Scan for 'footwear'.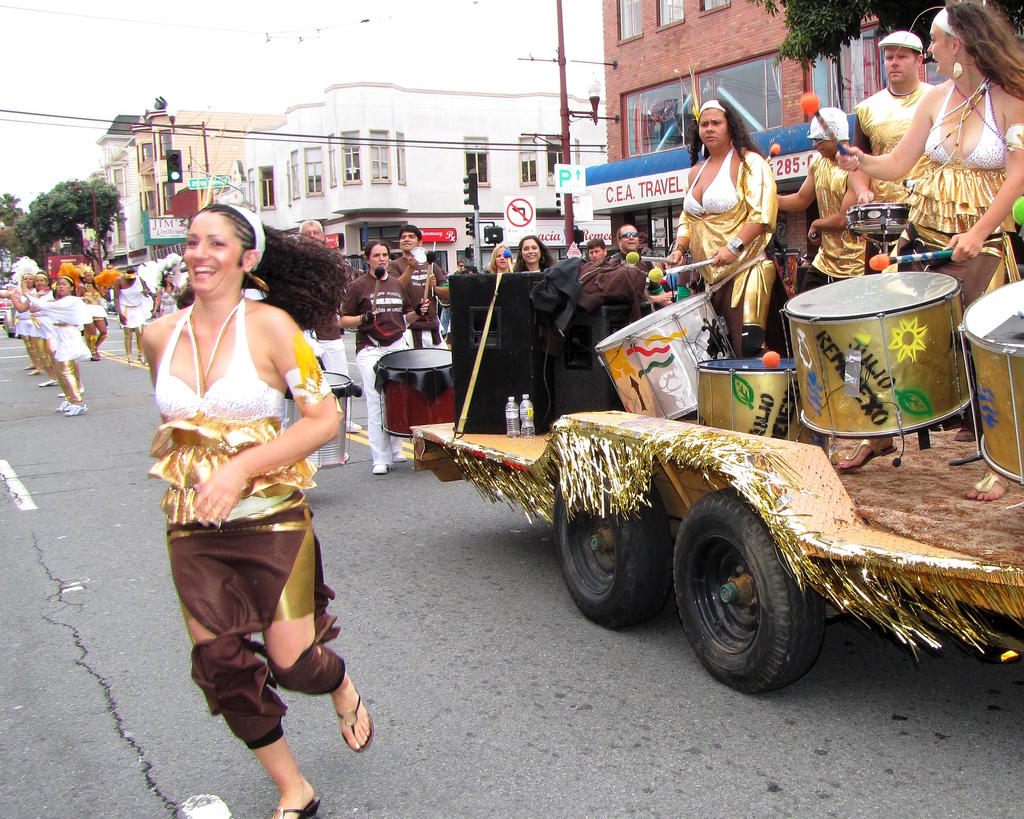
Scan result: [left=56, top=397, right=91, bottom=417].
